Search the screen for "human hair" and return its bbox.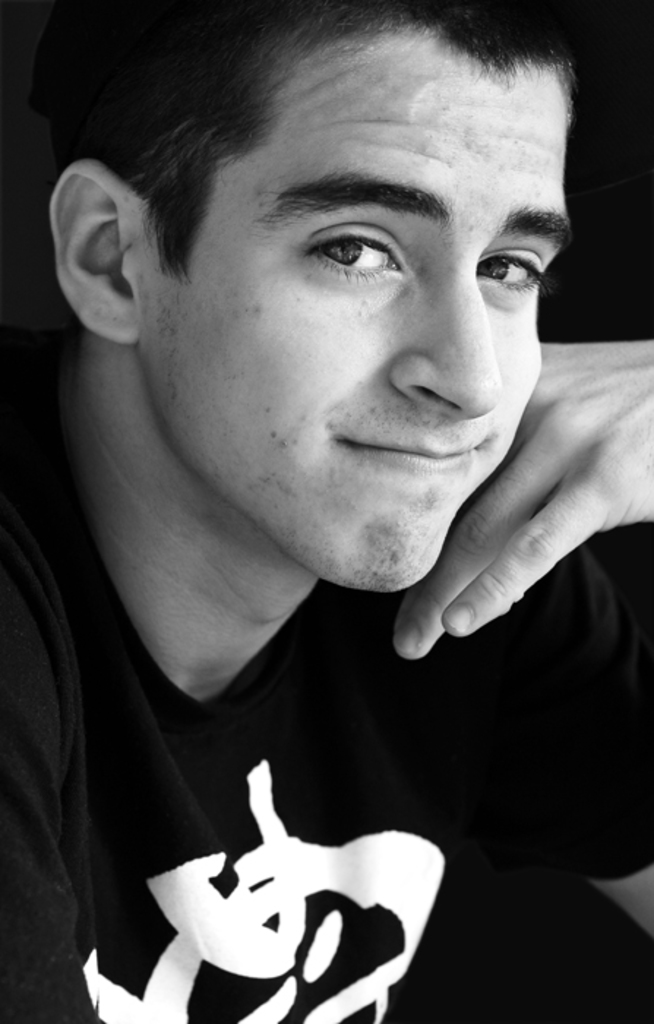
Found: rect(69, 9, 601, 332).
